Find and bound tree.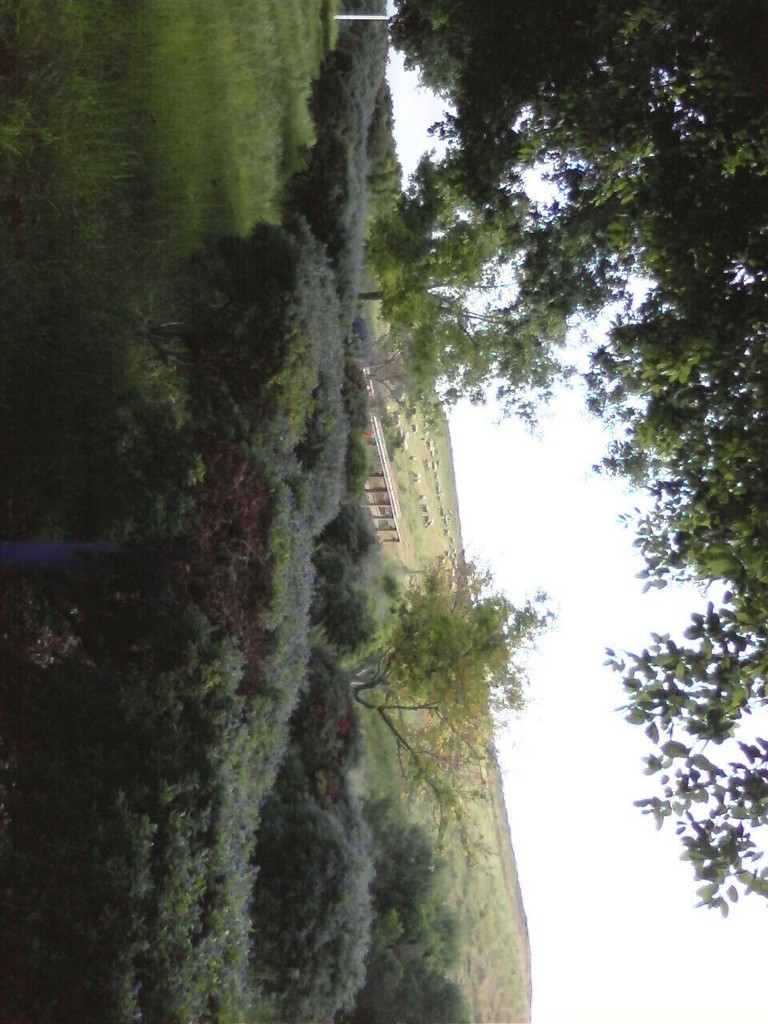
Bound: locate(334, 159, 578, 442).
